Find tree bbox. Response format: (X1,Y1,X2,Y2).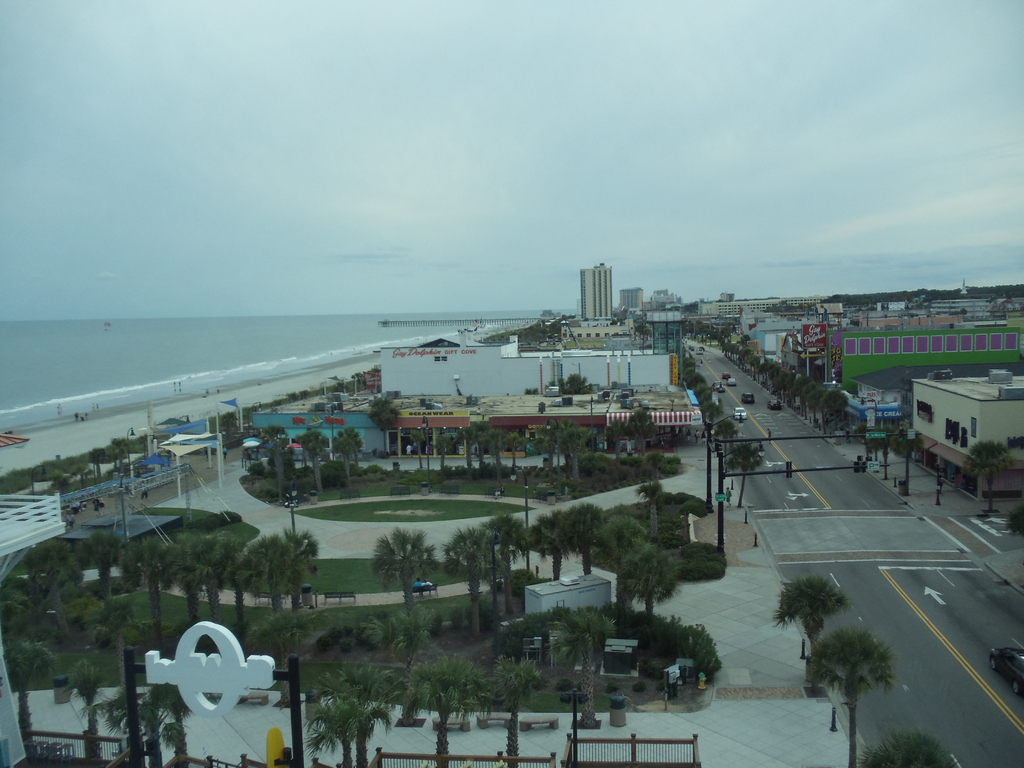
(877,427,898,477).
